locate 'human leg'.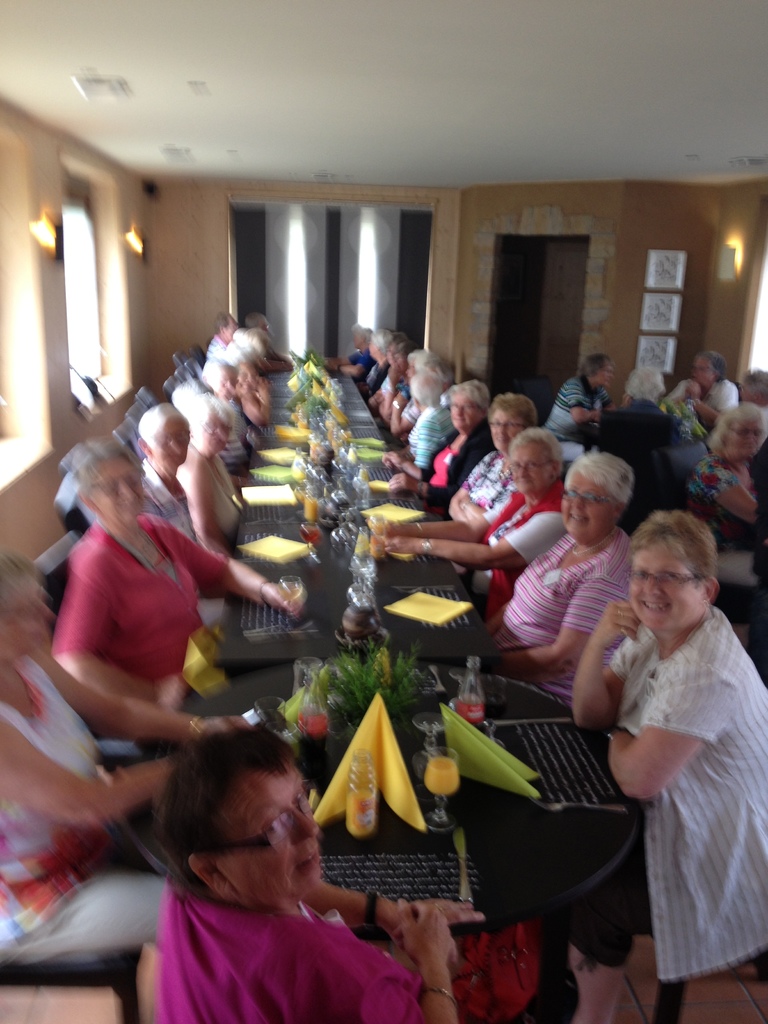
Bounding box: (2,863,166,968).
